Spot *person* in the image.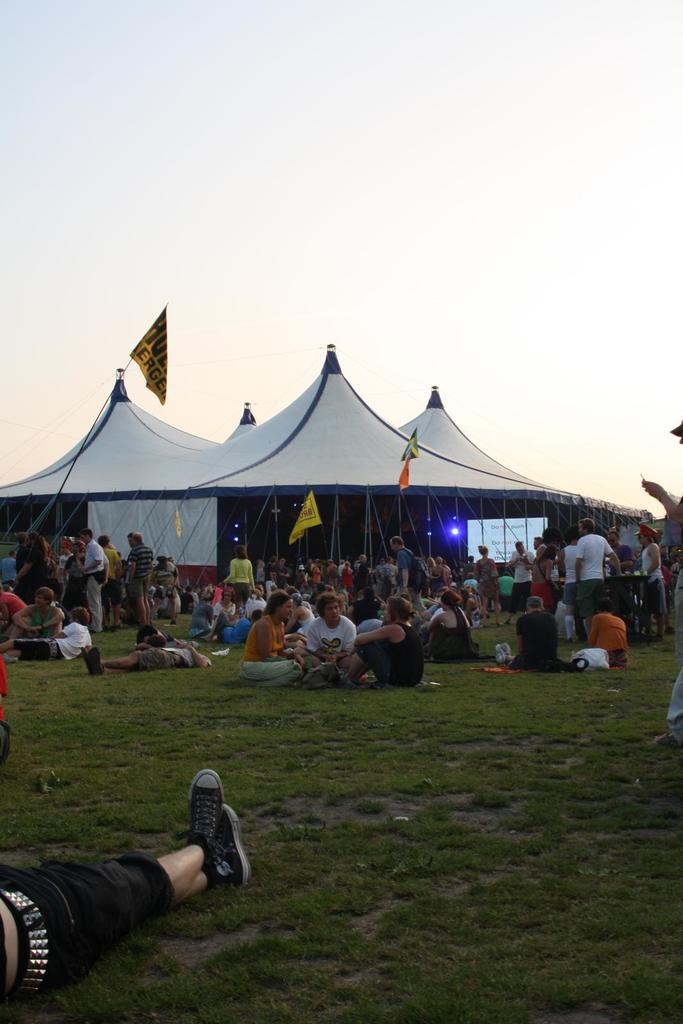
*person* found at (left=634, top=522, right=664, bottom=643).
